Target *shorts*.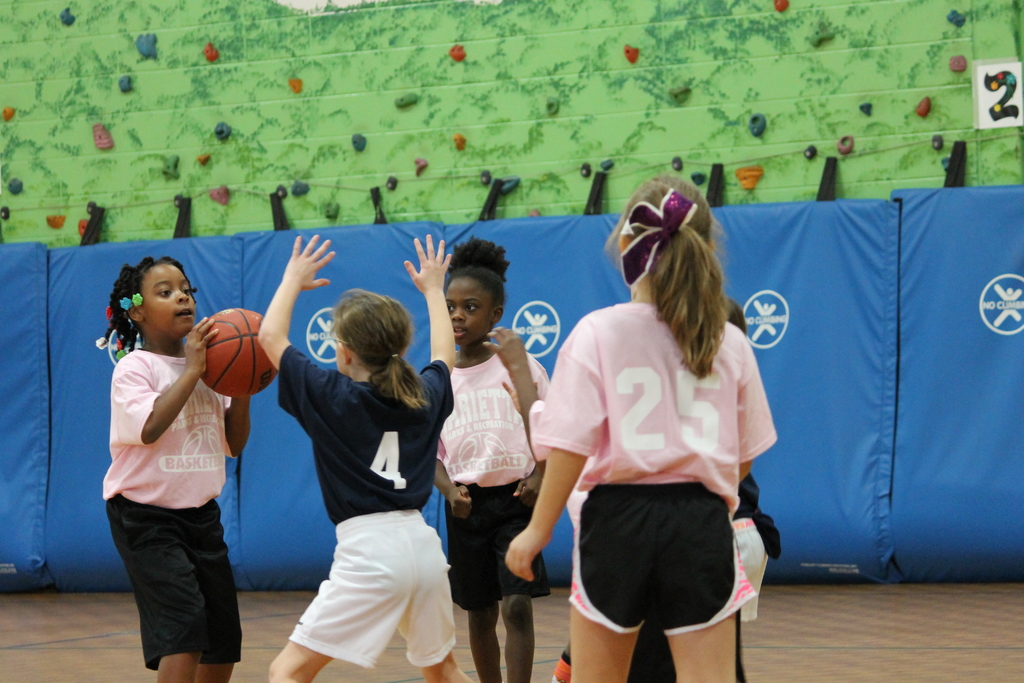
Target region: (291, 509, 461, 666).
